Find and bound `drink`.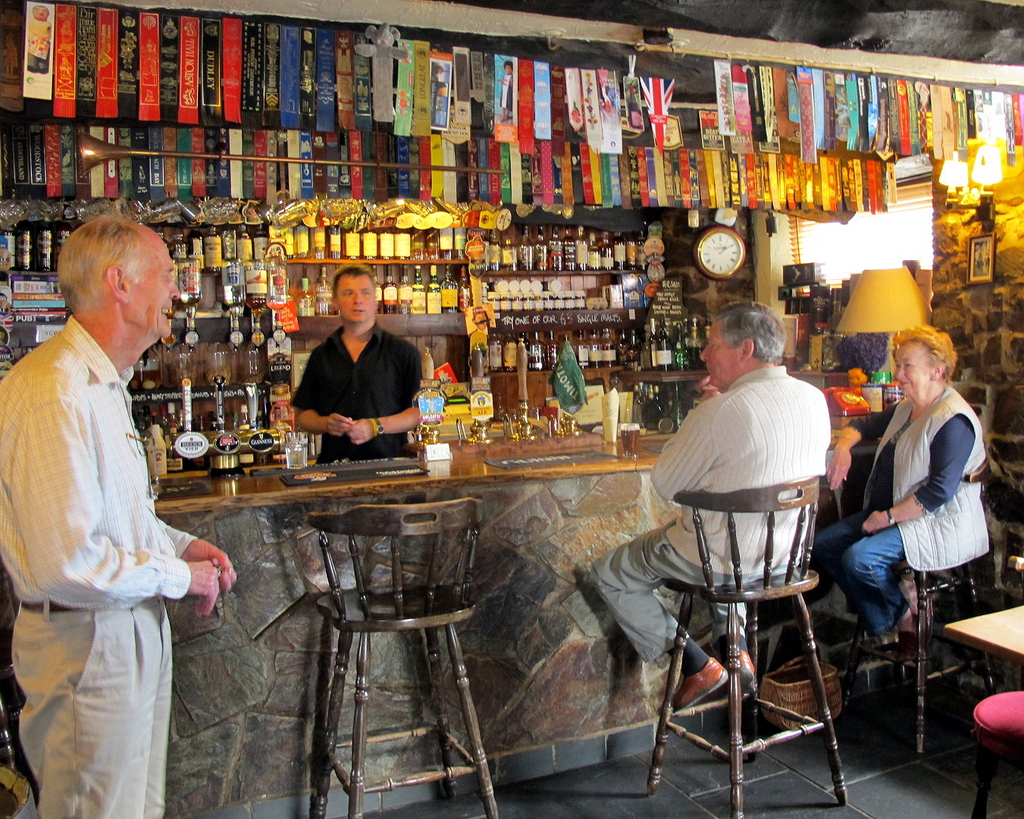
Bound: <bbox>246, 264, 267, 334</bbox>.
